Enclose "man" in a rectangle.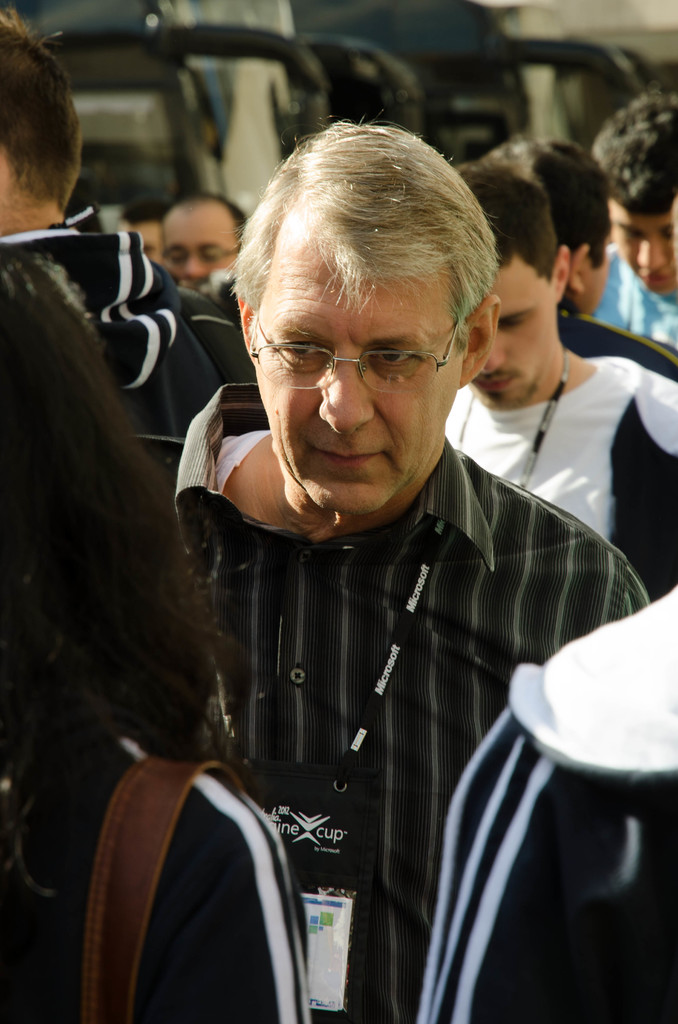
bbox(163, 188, 254, 295).
